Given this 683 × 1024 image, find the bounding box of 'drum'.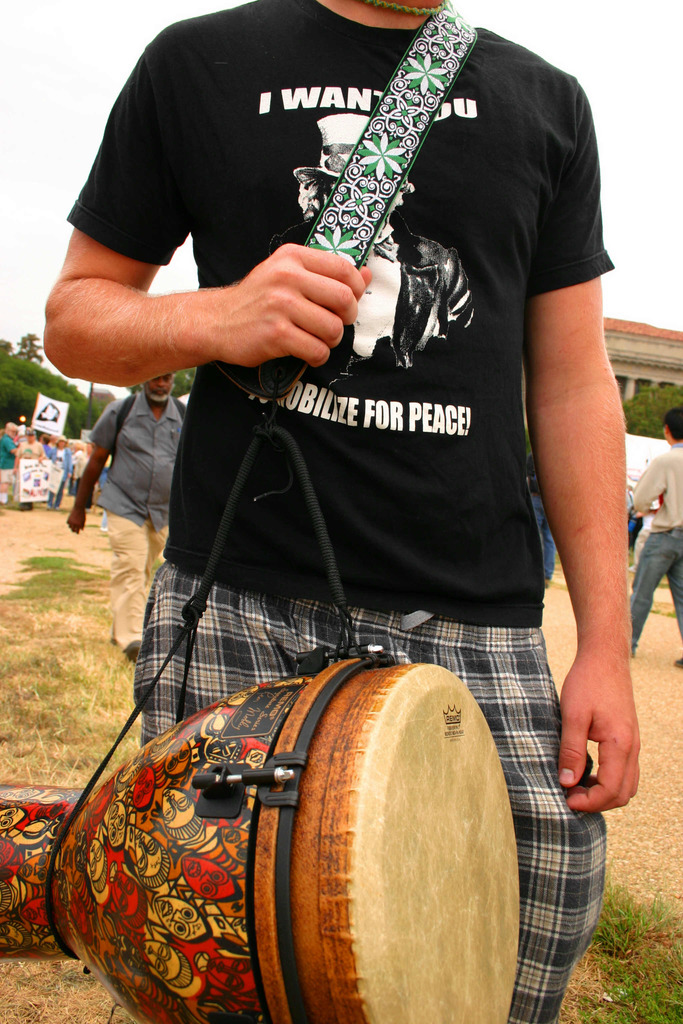
box(0, 655, 518, 1023).
